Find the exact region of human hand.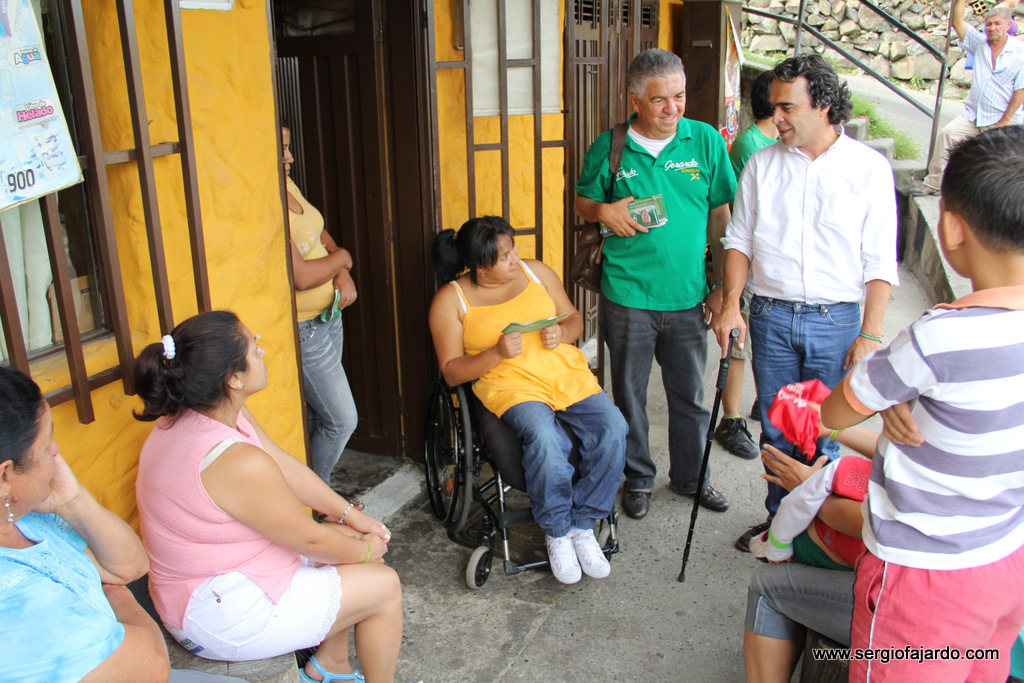
Exact region: (539, 322, 561, 349).
